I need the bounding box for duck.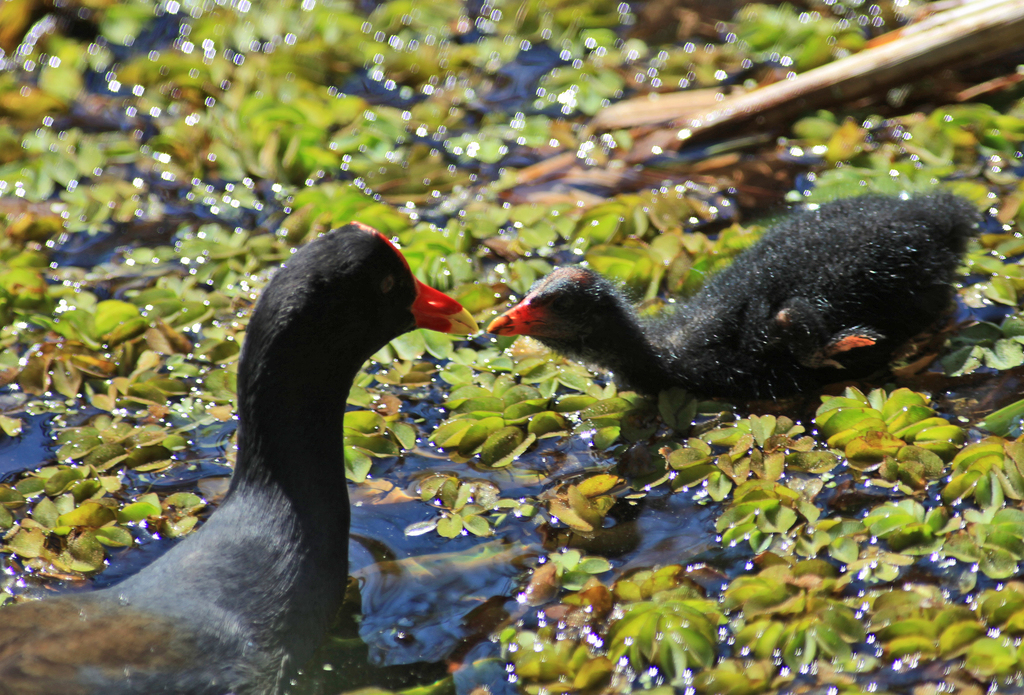
Here it is: 20 188 470 682.
